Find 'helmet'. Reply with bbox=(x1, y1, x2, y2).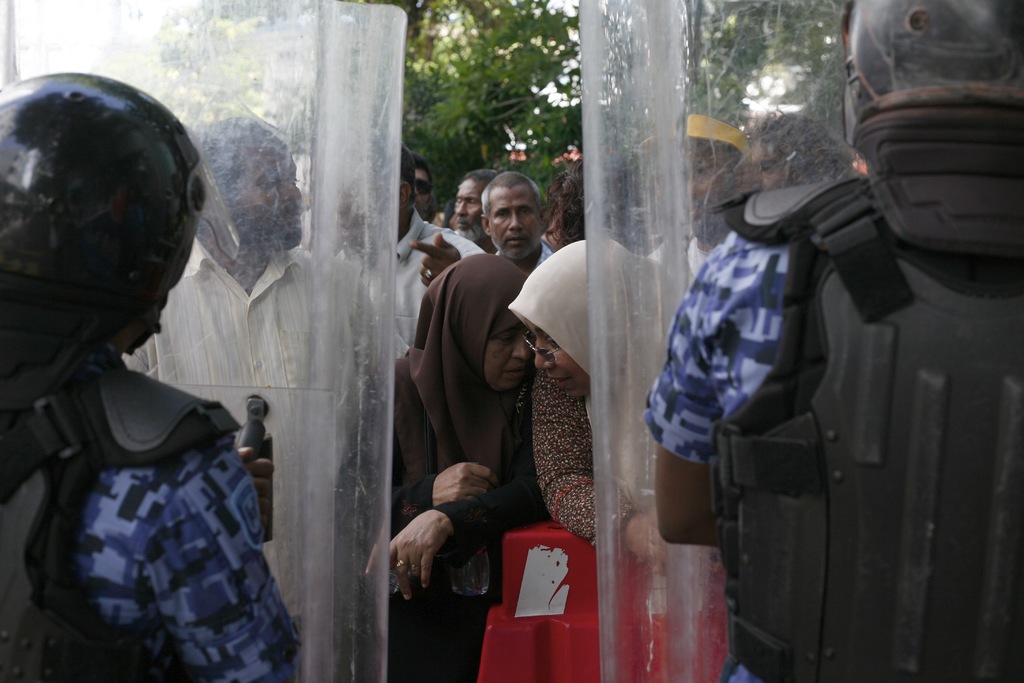
bbox=(842, 0, 1023, 267).
